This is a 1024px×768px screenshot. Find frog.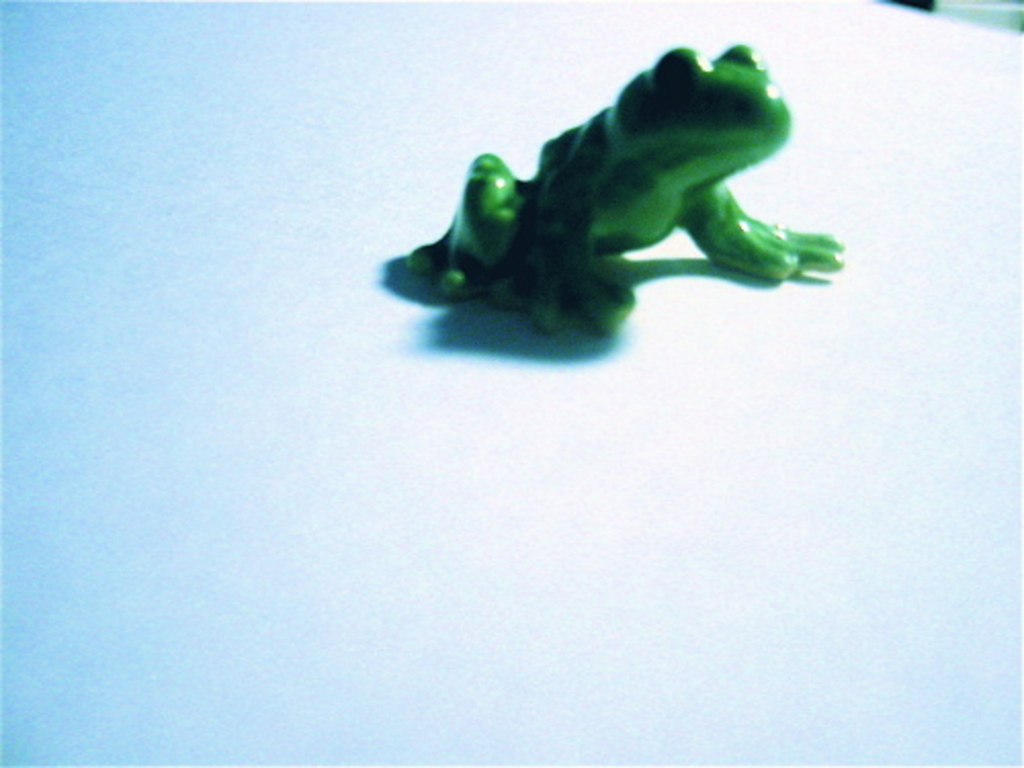
Bounding box: bbox=[403, 41, 850, 338].
